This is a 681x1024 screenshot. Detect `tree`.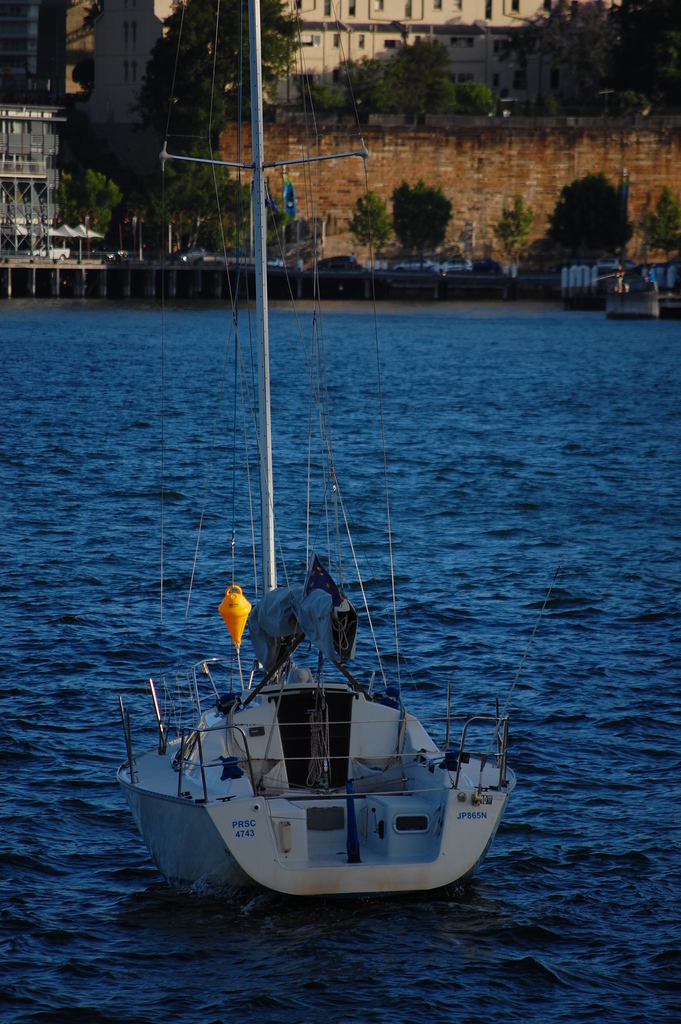
[543,161,625,256].
